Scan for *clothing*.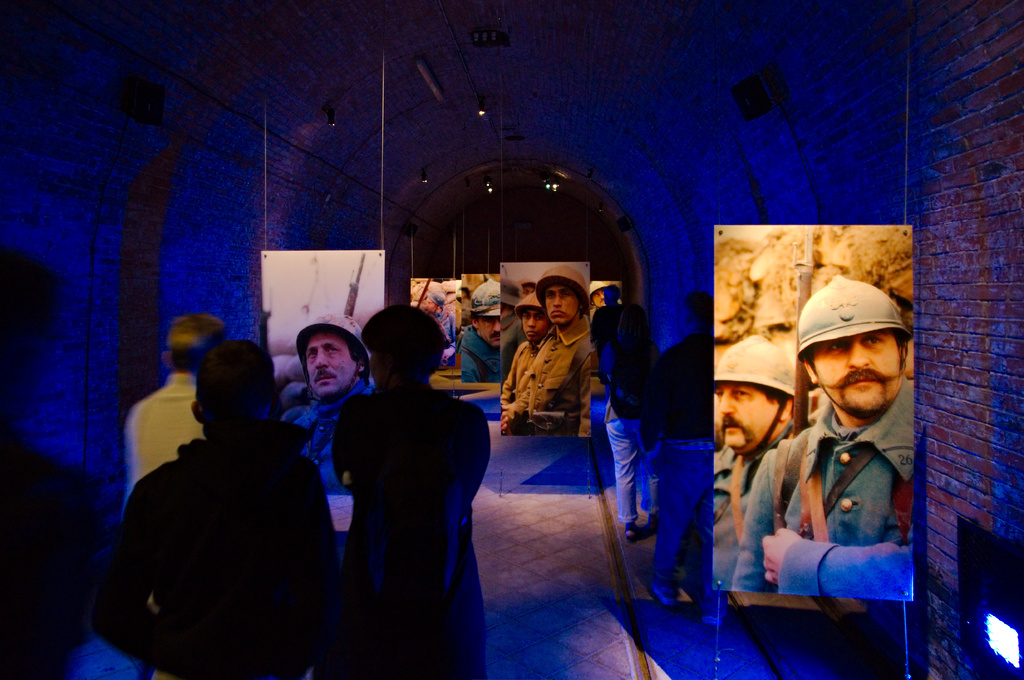
Scan result: x1=585 y1=295 x2=626 y2=322.
